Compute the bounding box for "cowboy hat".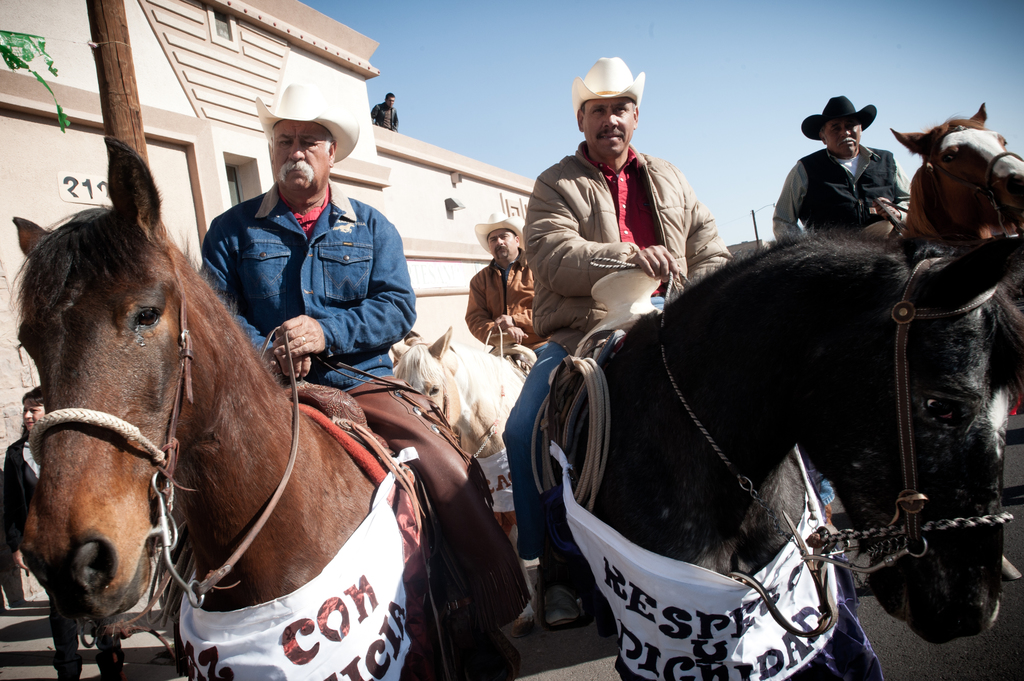
x1=570, y1=58, x2=639, y2=105.
